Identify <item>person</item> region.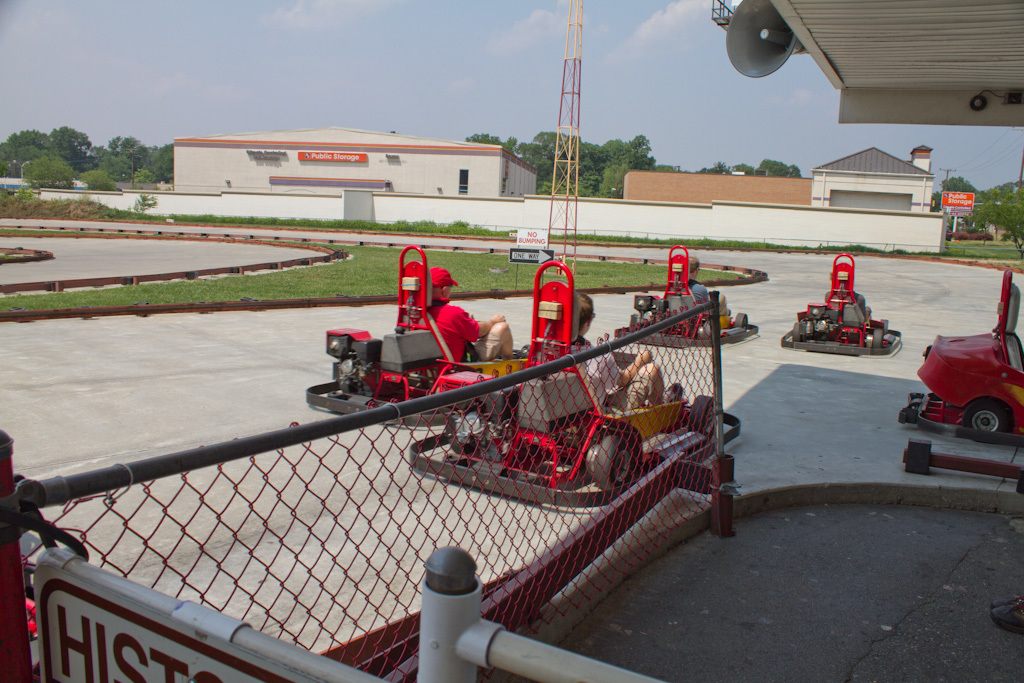
Region: pyautogui.locateOnScreen(530, 290, 689, 436).
